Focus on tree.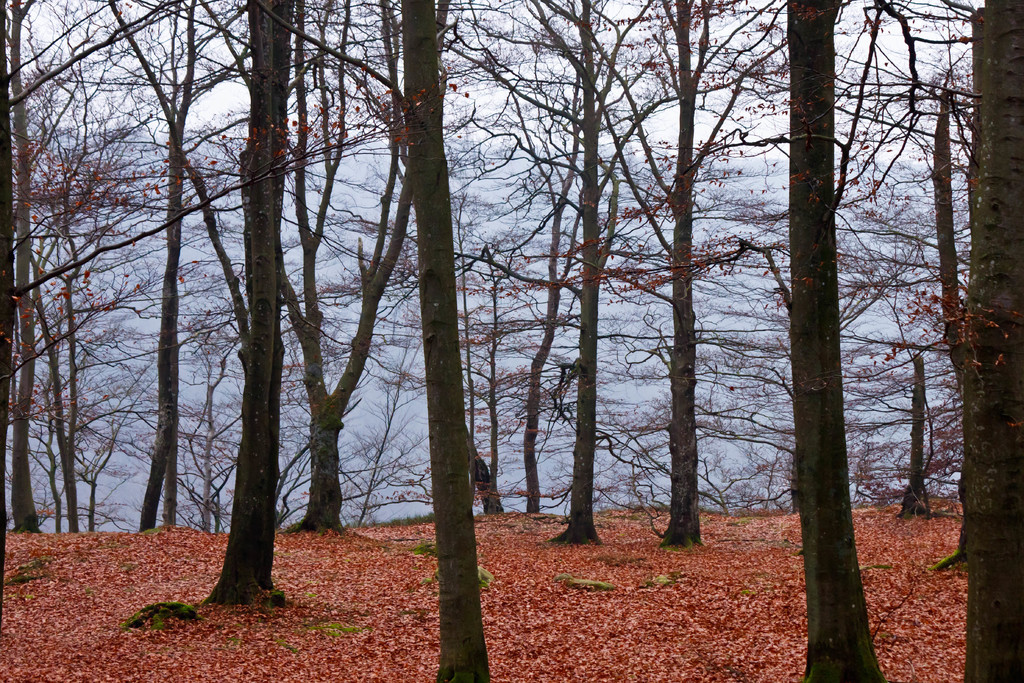
Focused at x1=45 y1=30 x2=299 y2=614.
